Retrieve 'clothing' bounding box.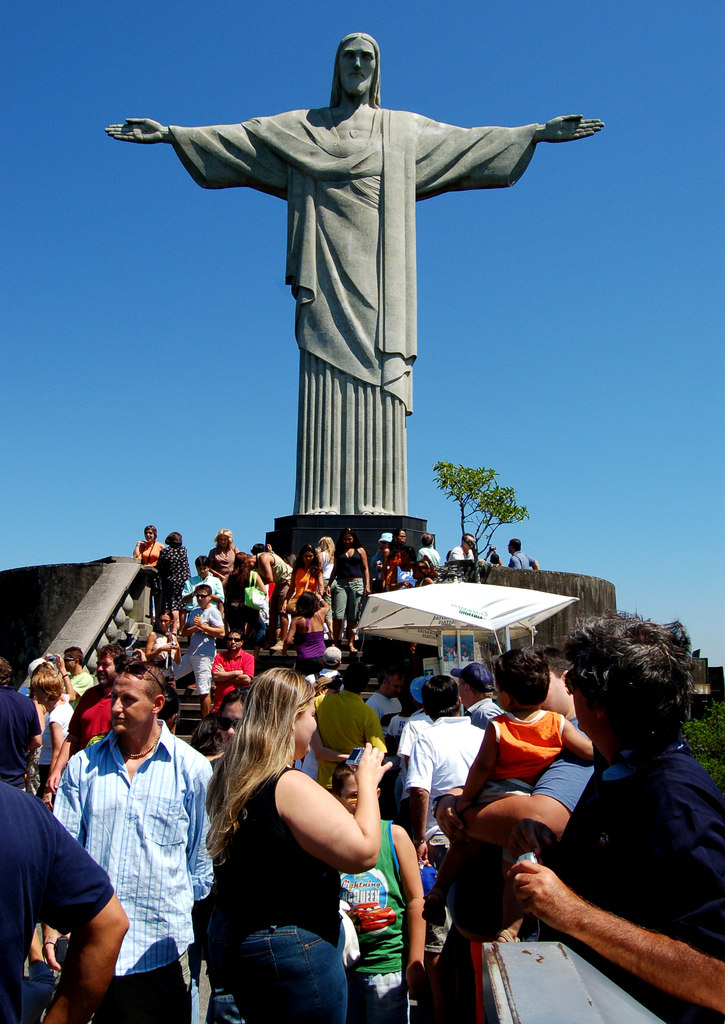
Bounding box: bbox=(83, 692, 135, 753).
